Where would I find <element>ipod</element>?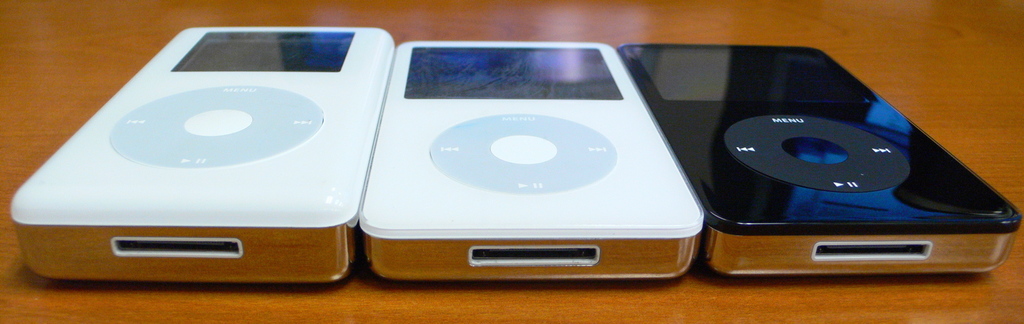
At box(618, 46, 1023, 273).
